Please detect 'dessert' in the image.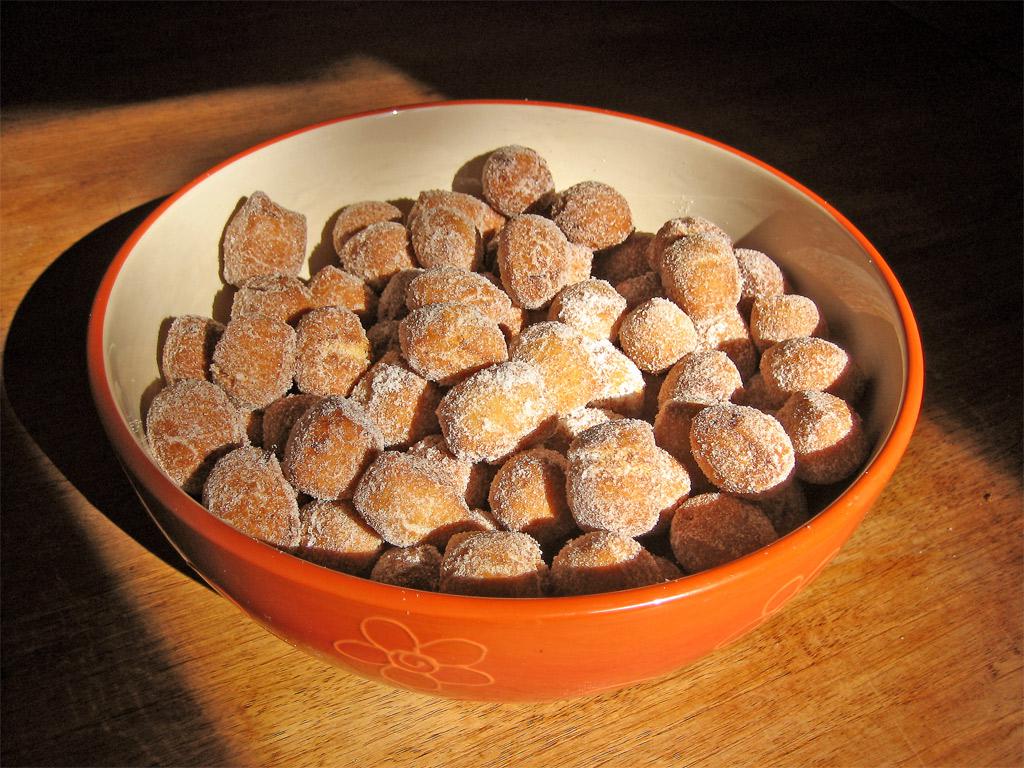
pyautogui.locateOnScreen(137, 373, 242, 489).
